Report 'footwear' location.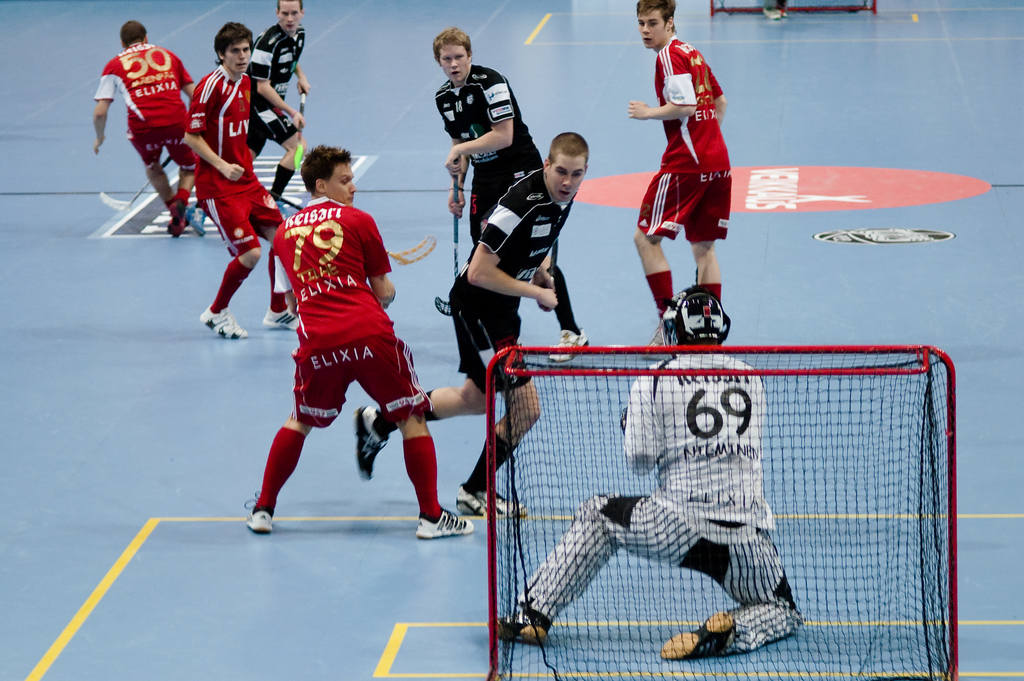
Report: <box>243,504,273,534</box>.
